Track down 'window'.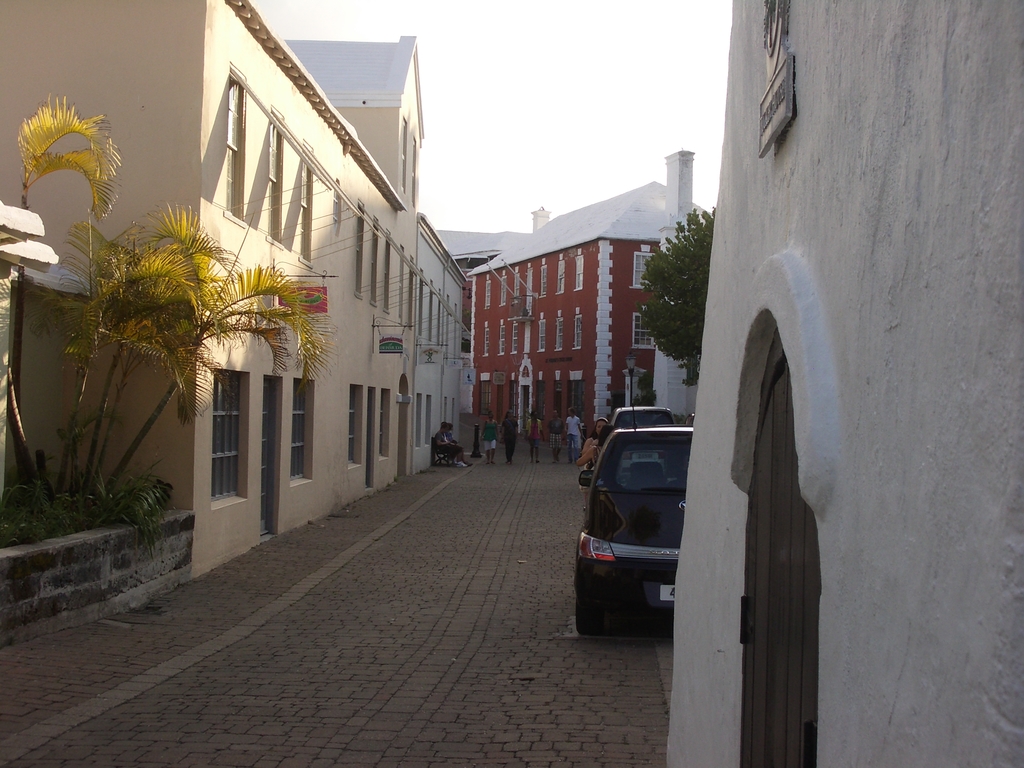
Tracked to x1=369 y1=214 x2=382 y2=310.
